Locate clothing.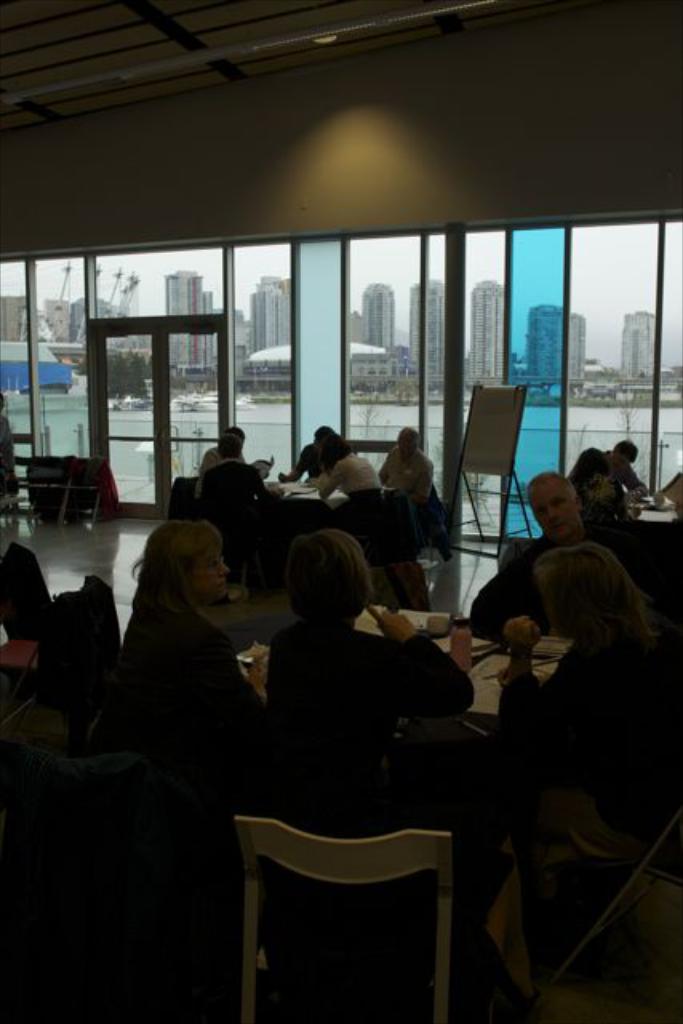
Bounding box: [376,445,432,501].
